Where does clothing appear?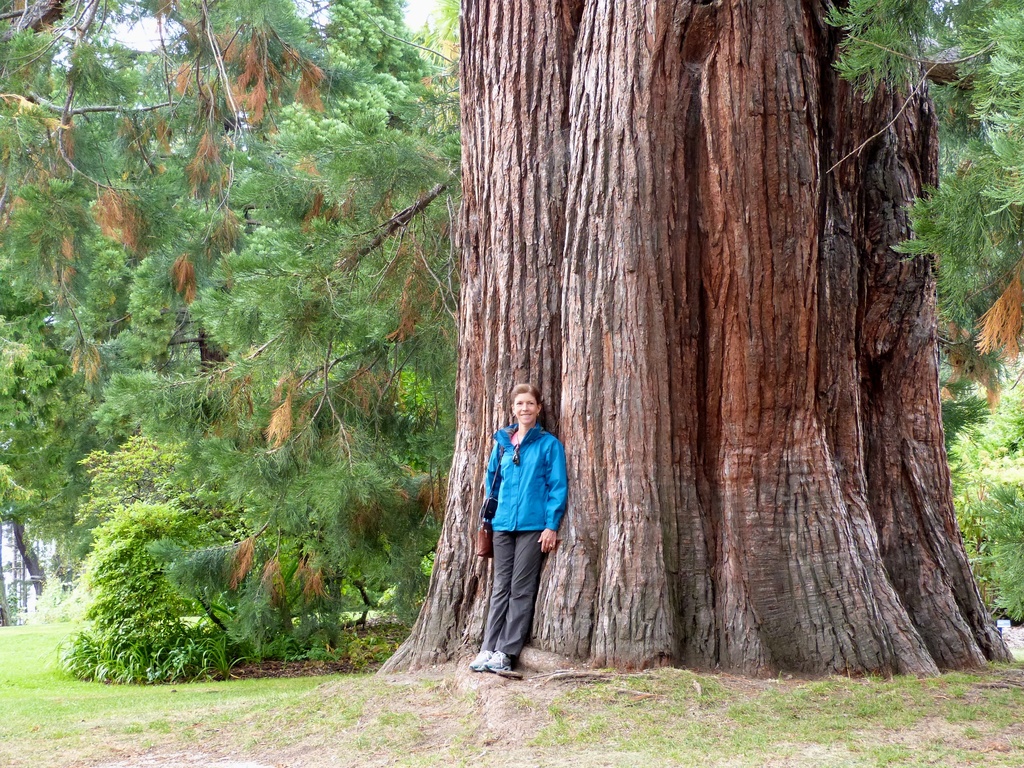
Appears at (x1=481, y1=421, x2=573, y2=653).
